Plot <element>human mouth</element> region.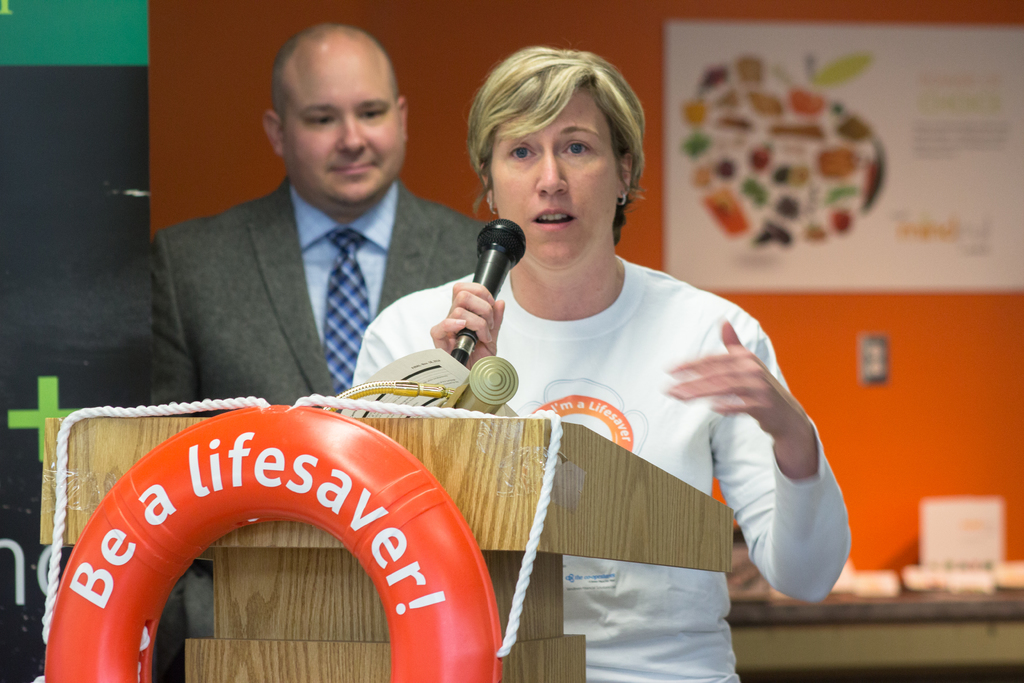
Plotted at 532:209:572:230.
